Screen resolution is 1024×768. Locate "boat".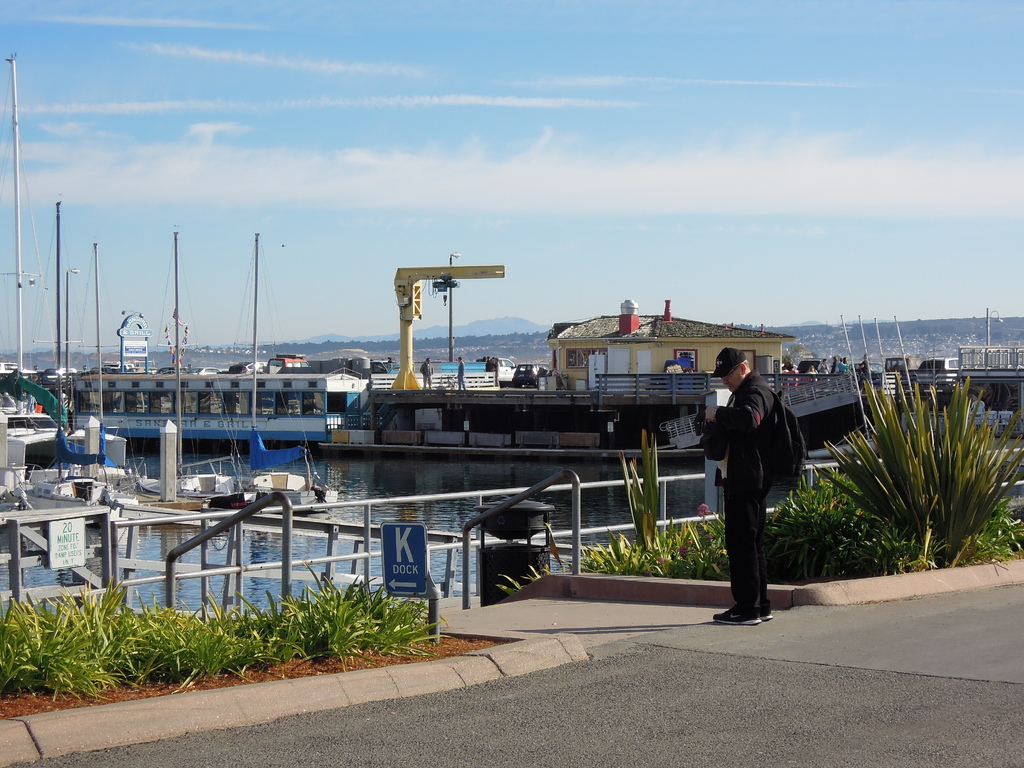
detection(15, 360, 367, 447).
